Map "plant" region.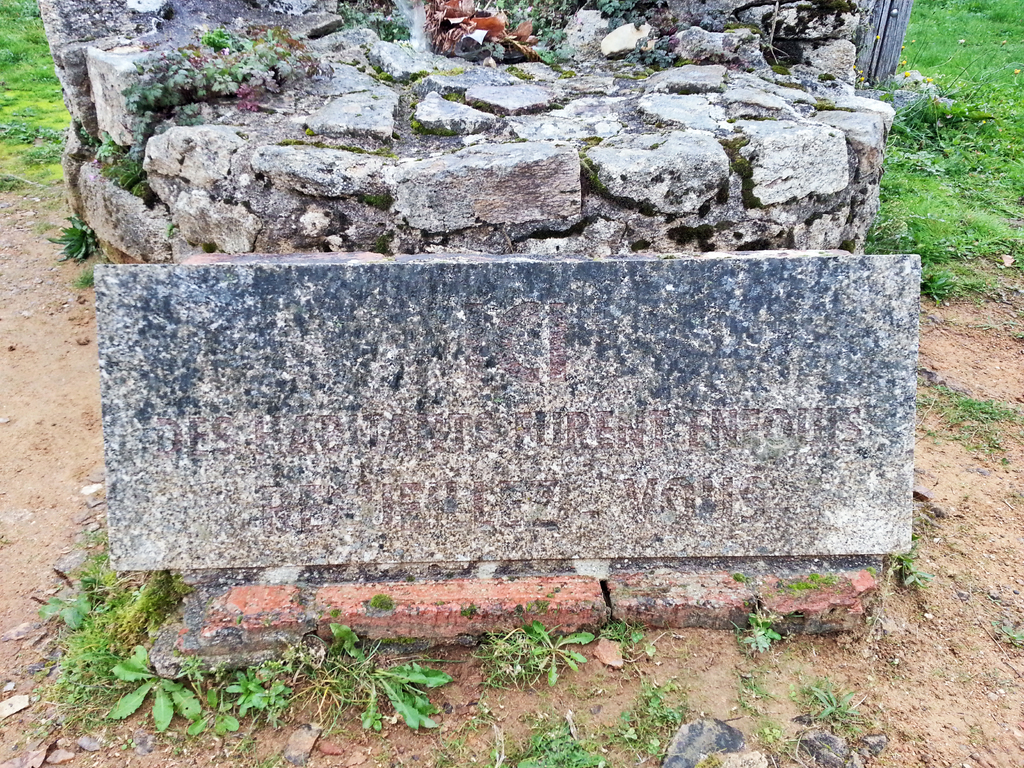
Mapped to x1=102 y1=643 x2=207 y2=738.
